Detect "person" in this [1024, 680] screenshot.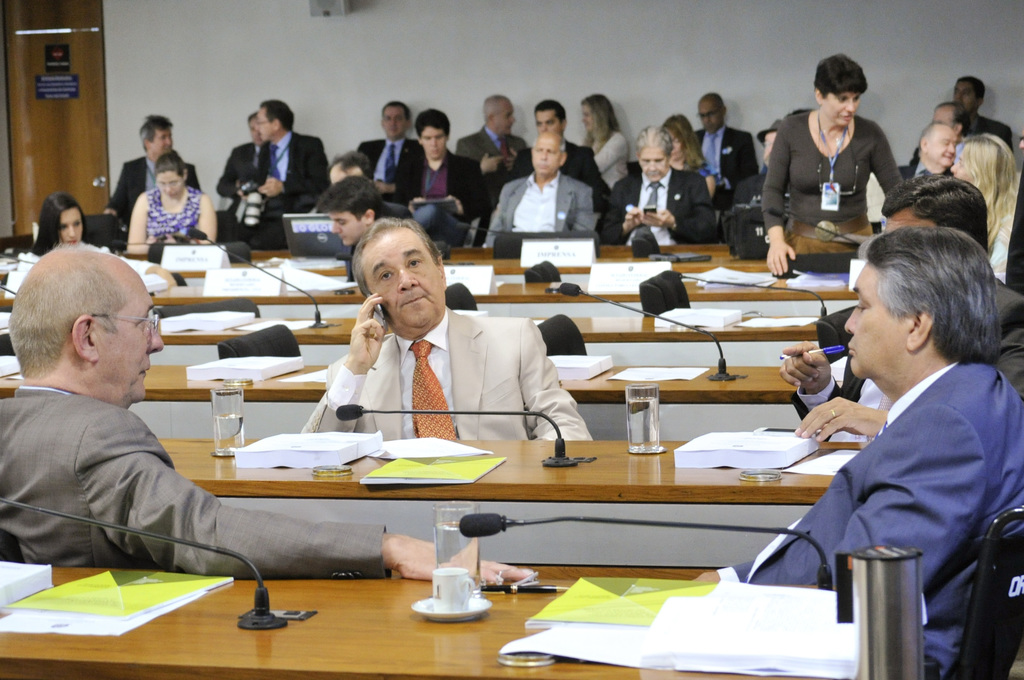
Detection: crop(577, 92, 626, 185).
